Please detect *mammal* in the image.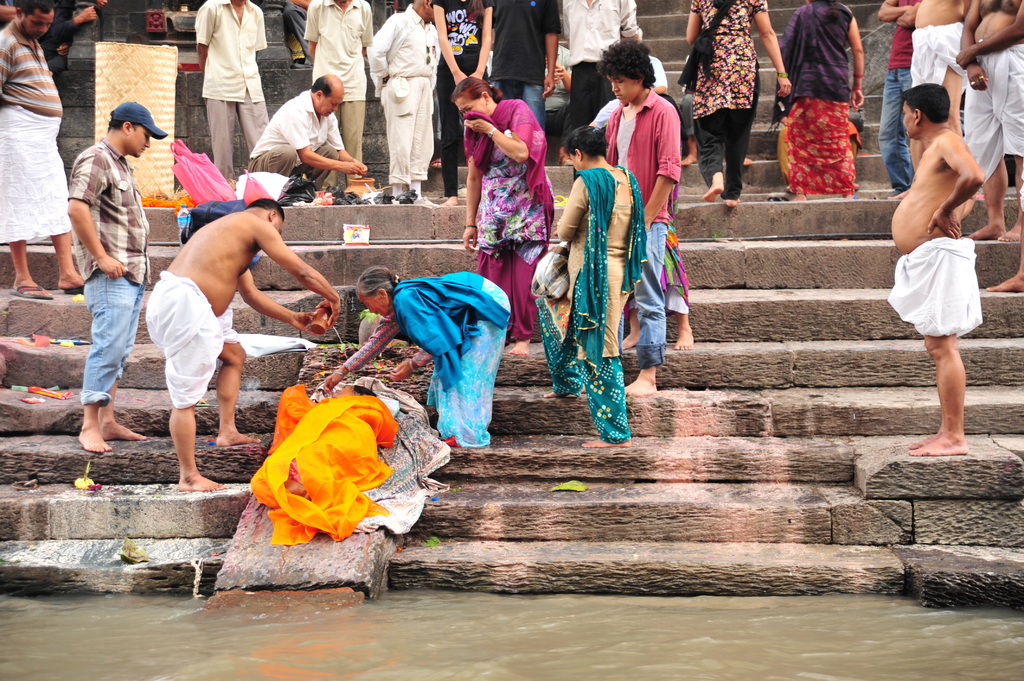
{"x1": 770, "y1": 0, "x2": 866, "y2": 202}.
